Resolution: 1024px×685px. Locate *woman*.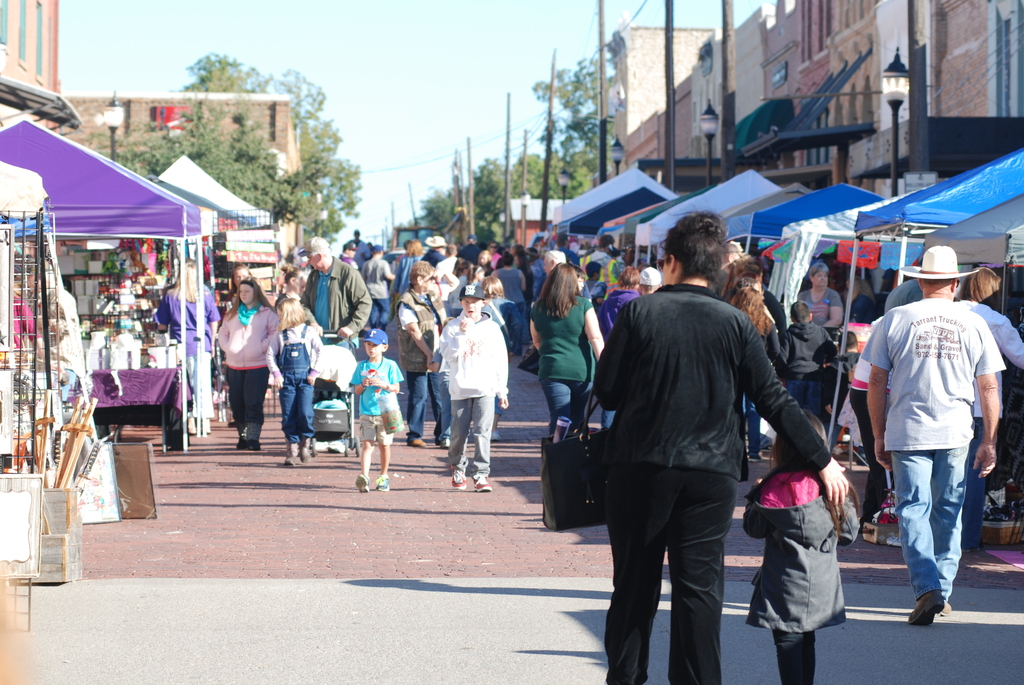
(731,290,788,480).
